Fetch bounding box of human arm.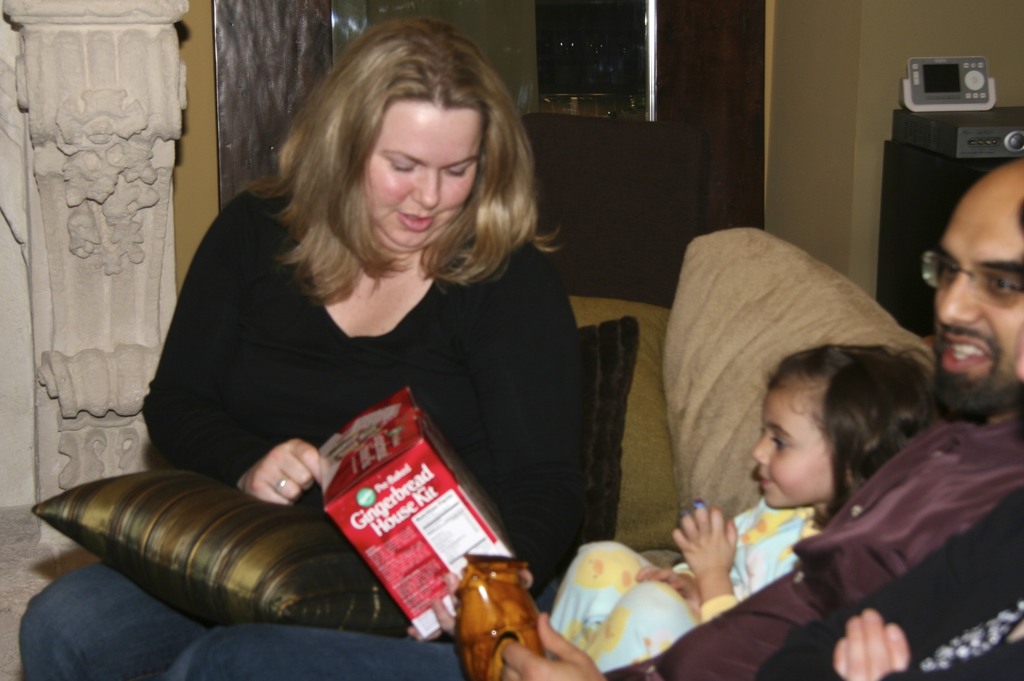
Bbox: box(634, 561, 705, 606).
